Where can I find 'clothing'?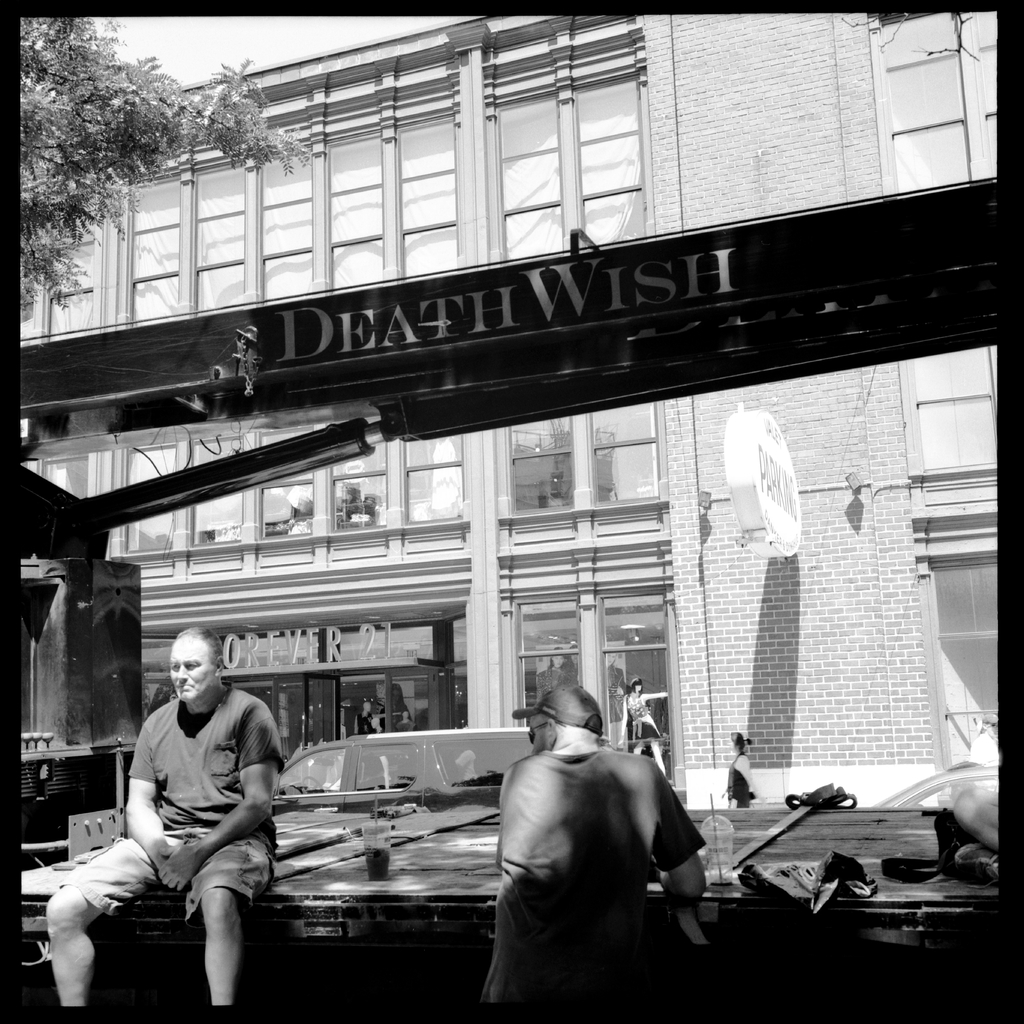
You can find it at select_region(726, 750, 756, 808).
